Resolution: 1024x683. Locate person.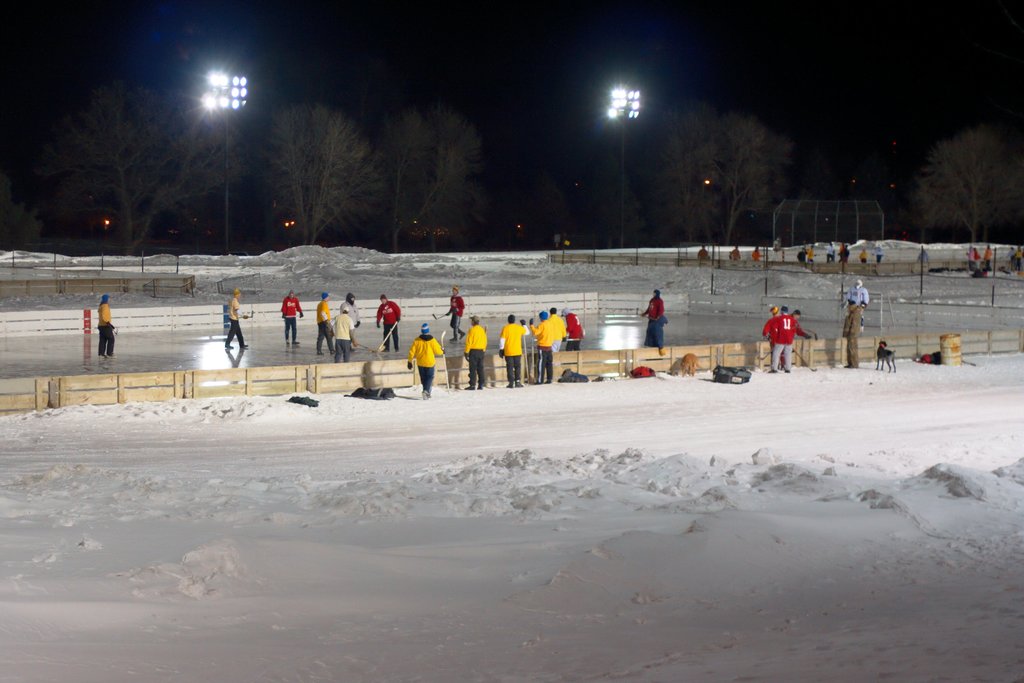
[376,292,401,350].
